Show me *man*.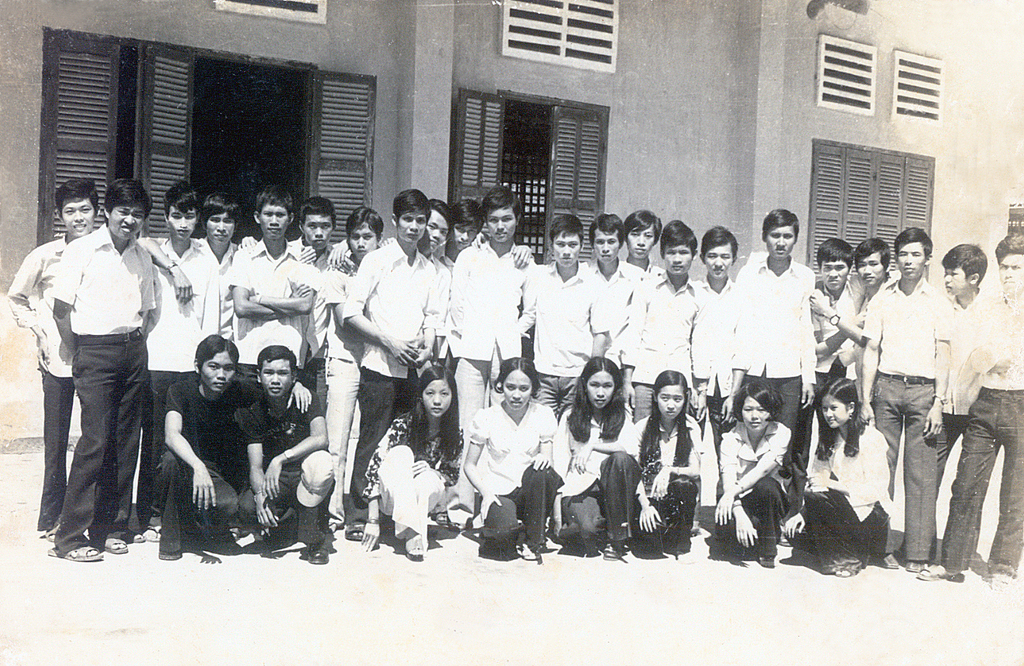
*man* is here: {"x1": 241, "y1": 200, "x2": 351, "y2": 415}.
